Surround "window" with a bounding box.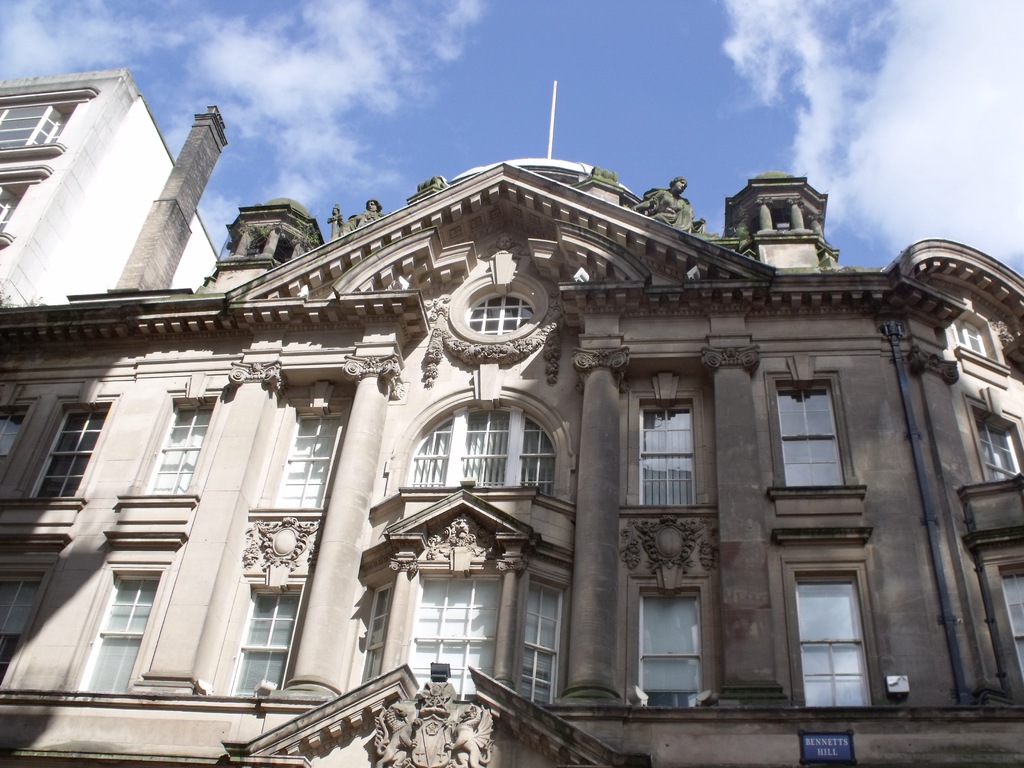
[x1=227, y1=582, x2=298, y2=696].
